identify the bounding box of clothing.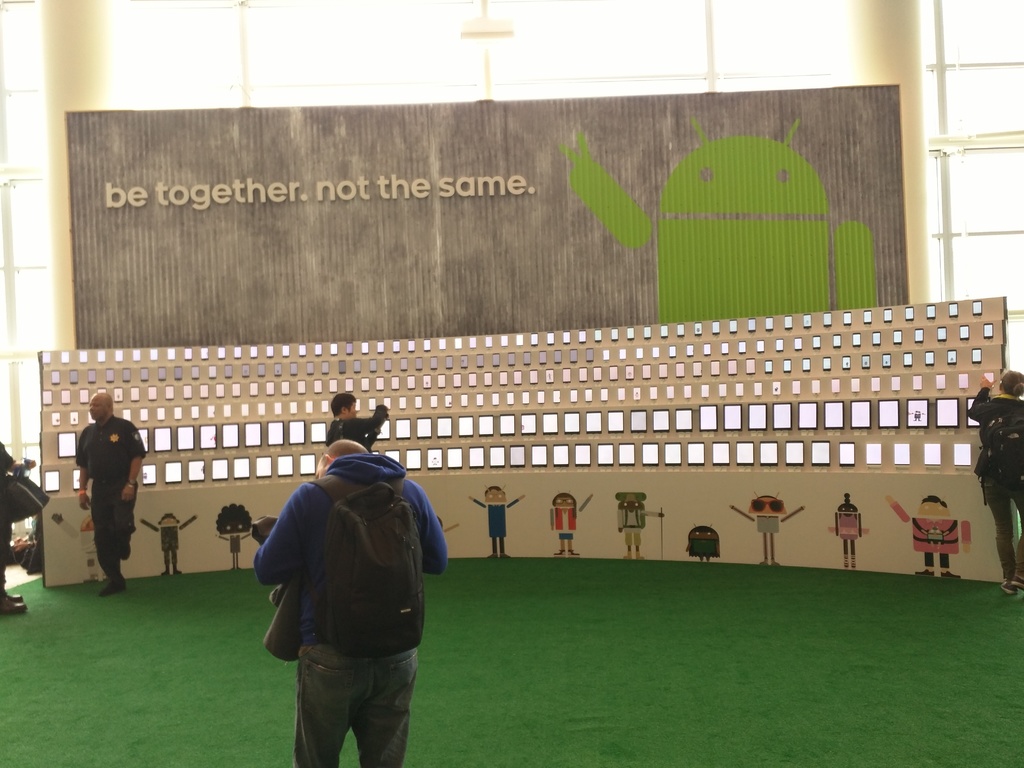
0 439 8 600.
